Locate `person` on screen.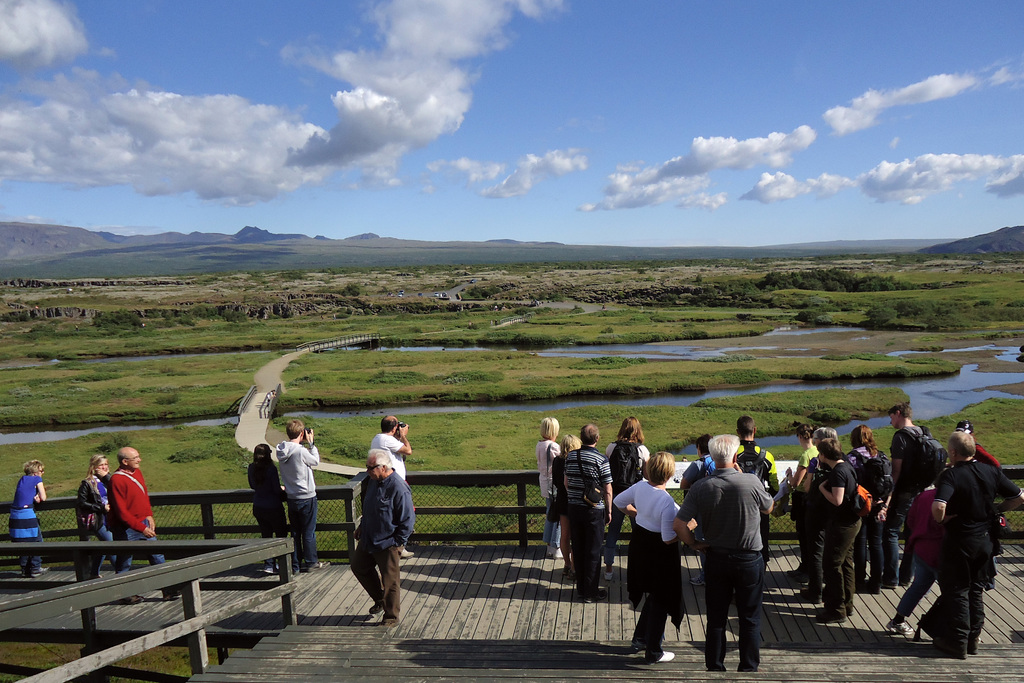
On screen at left=950, top=416, right=996, bottom=583.
